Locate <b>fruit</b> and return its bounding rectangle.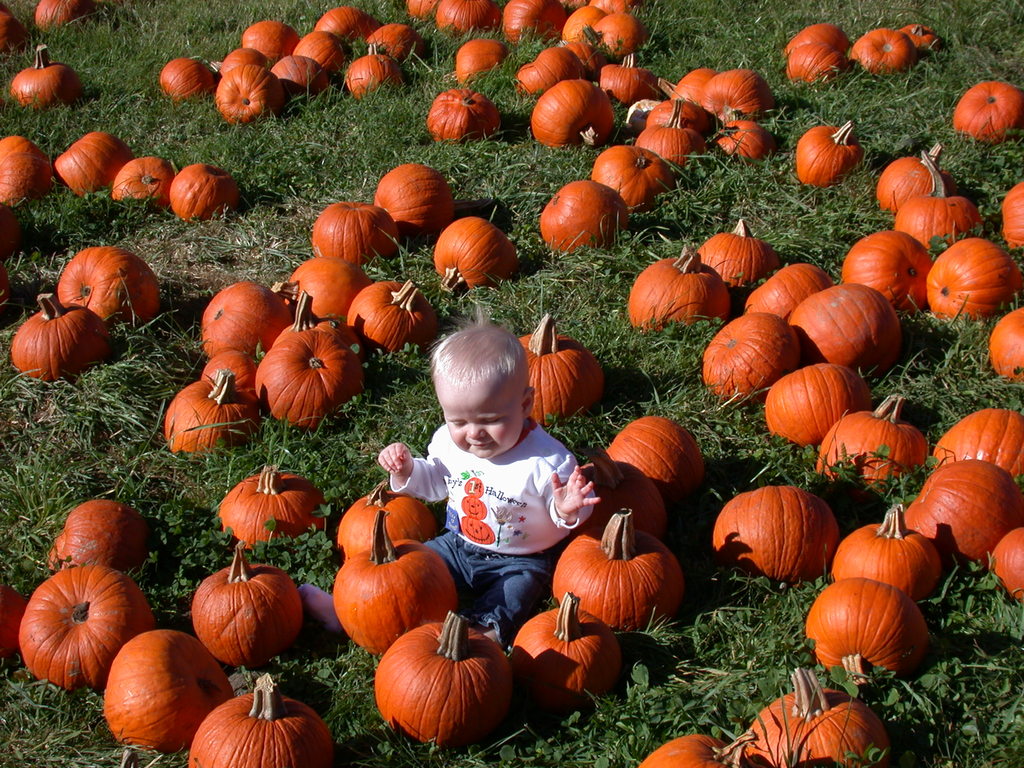
rect(54, 244, 161, 328).
